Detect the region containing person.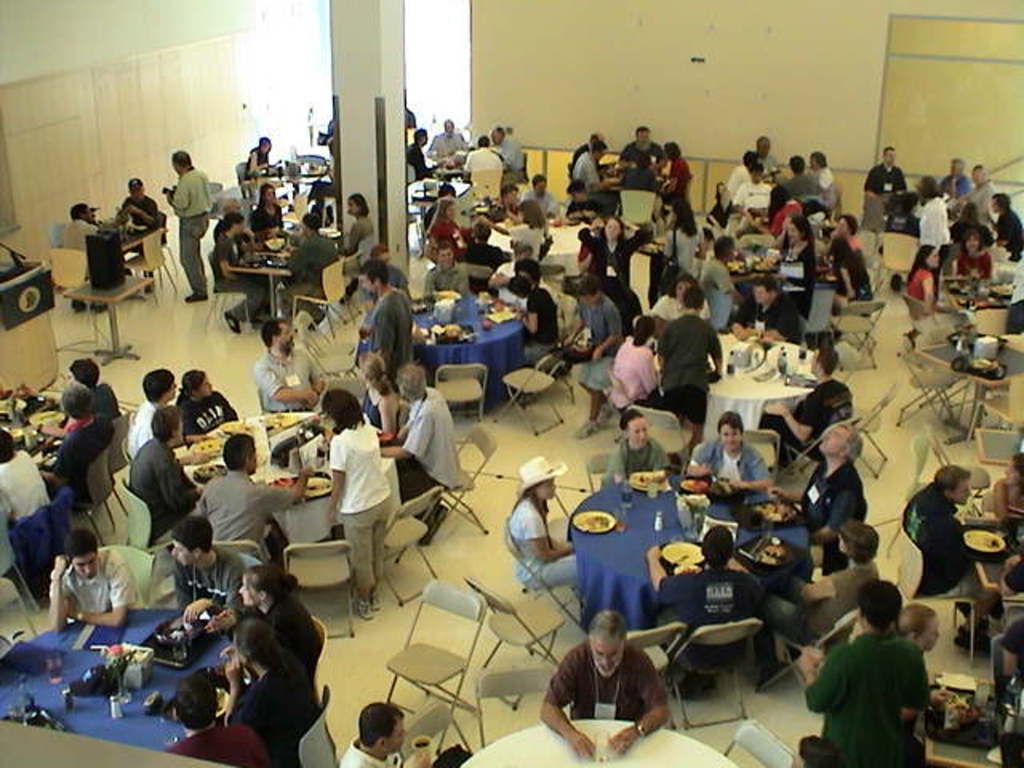
bbox(502, 454, 578, 589).
